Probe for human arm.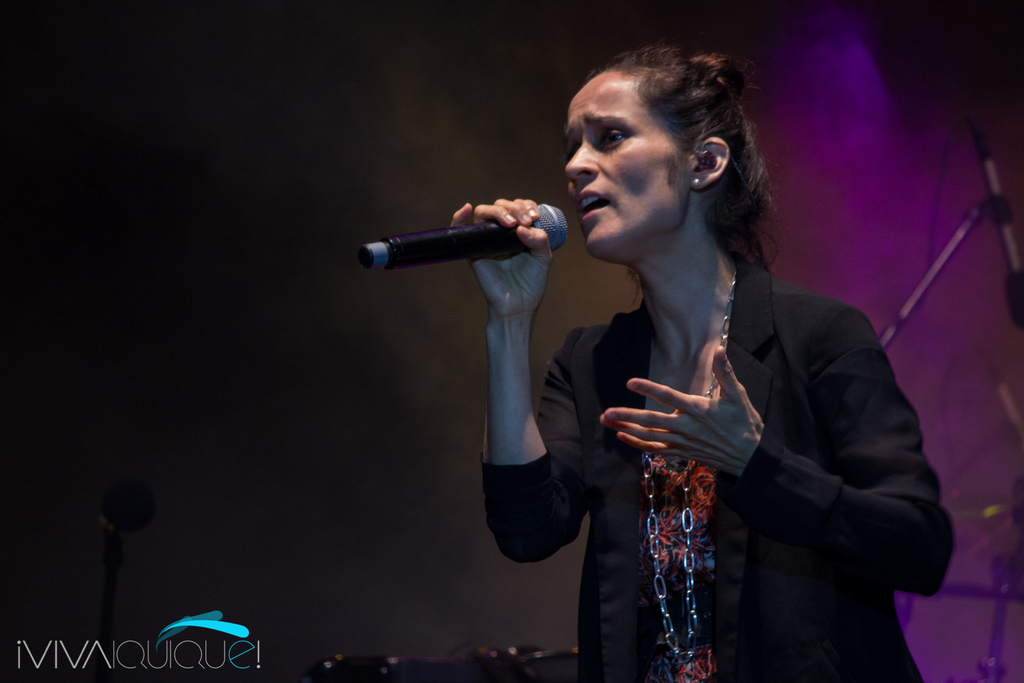
Probe result: <box>445,191,612,571</box>.
